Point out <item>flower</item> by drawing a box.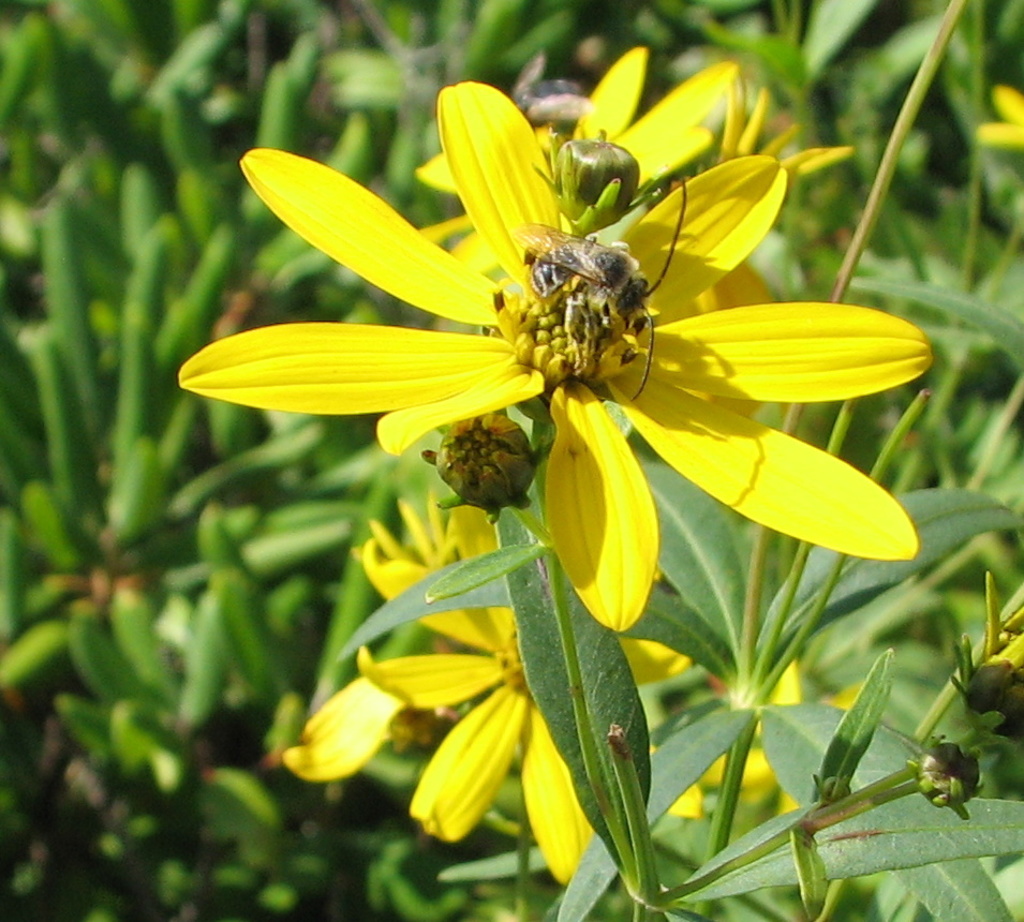
(979,81,1023,151).
